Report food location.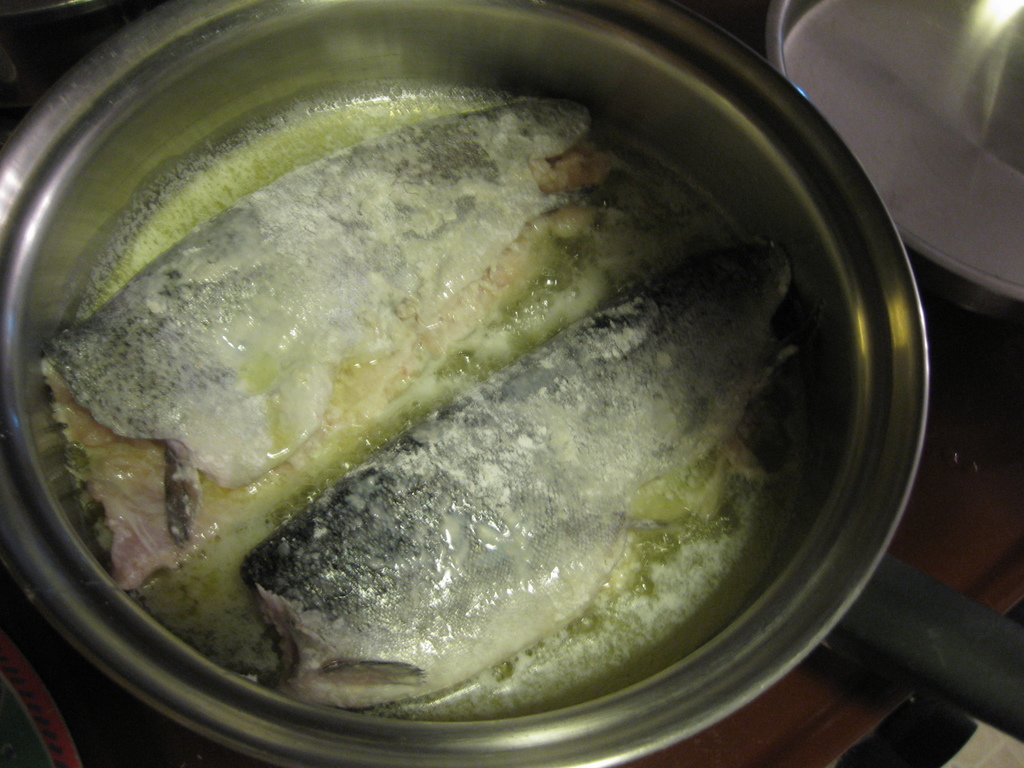
Report: l=61, t=84, r=842, b=710.
